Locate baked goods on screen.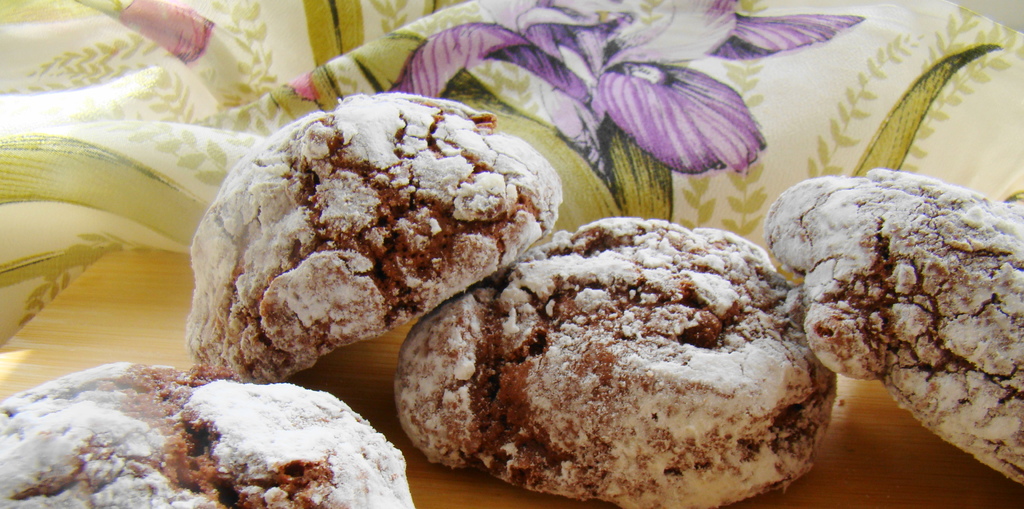
On screen at <bbox>766, 165, 1023, 490</bbox>.
